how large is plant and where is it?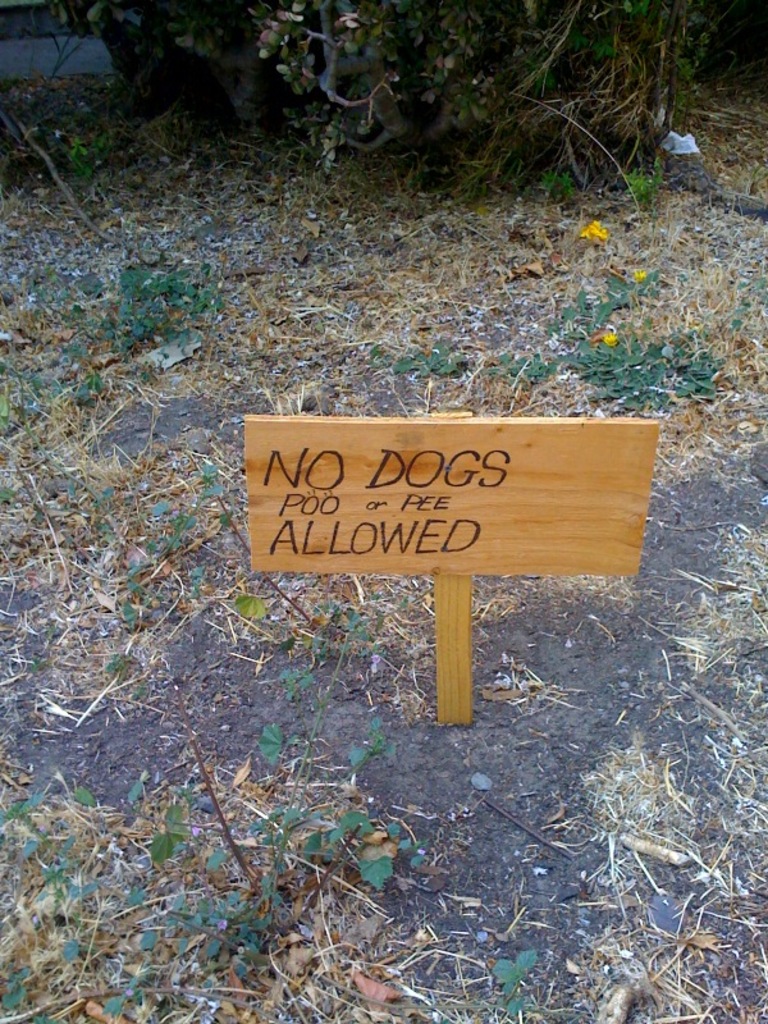
Bounding box: (x1=618, y1=163, x2=669, y2=205).
